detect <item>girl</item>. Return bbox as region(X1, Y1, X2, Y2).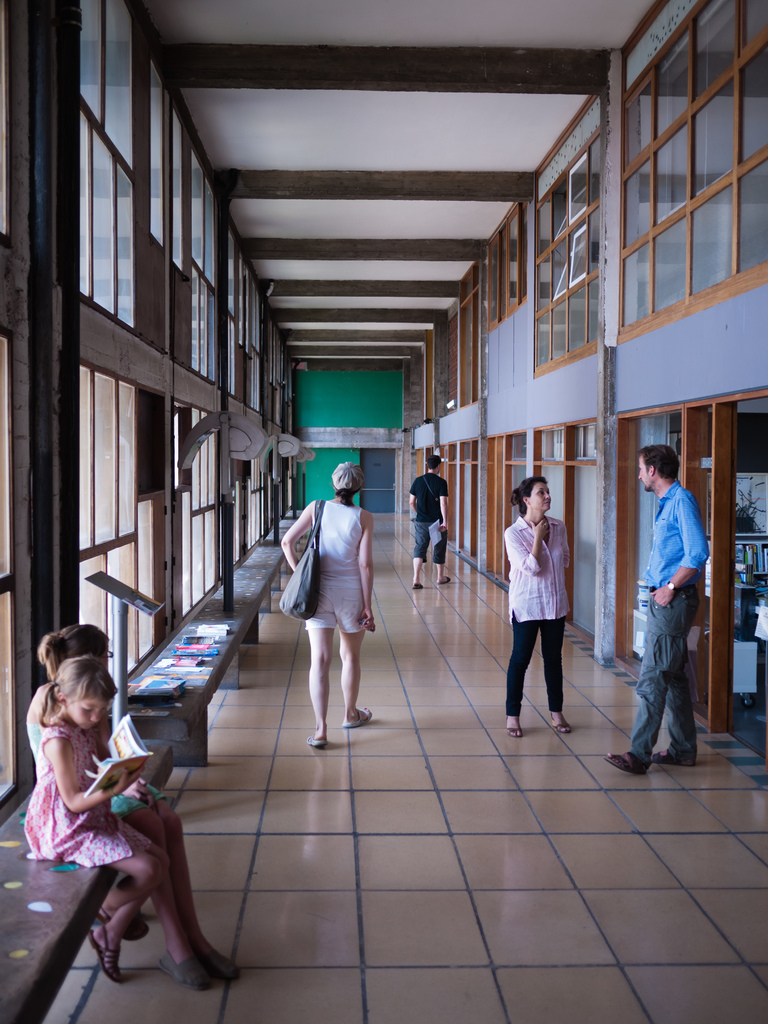
region(18, 652, 172, 979).
